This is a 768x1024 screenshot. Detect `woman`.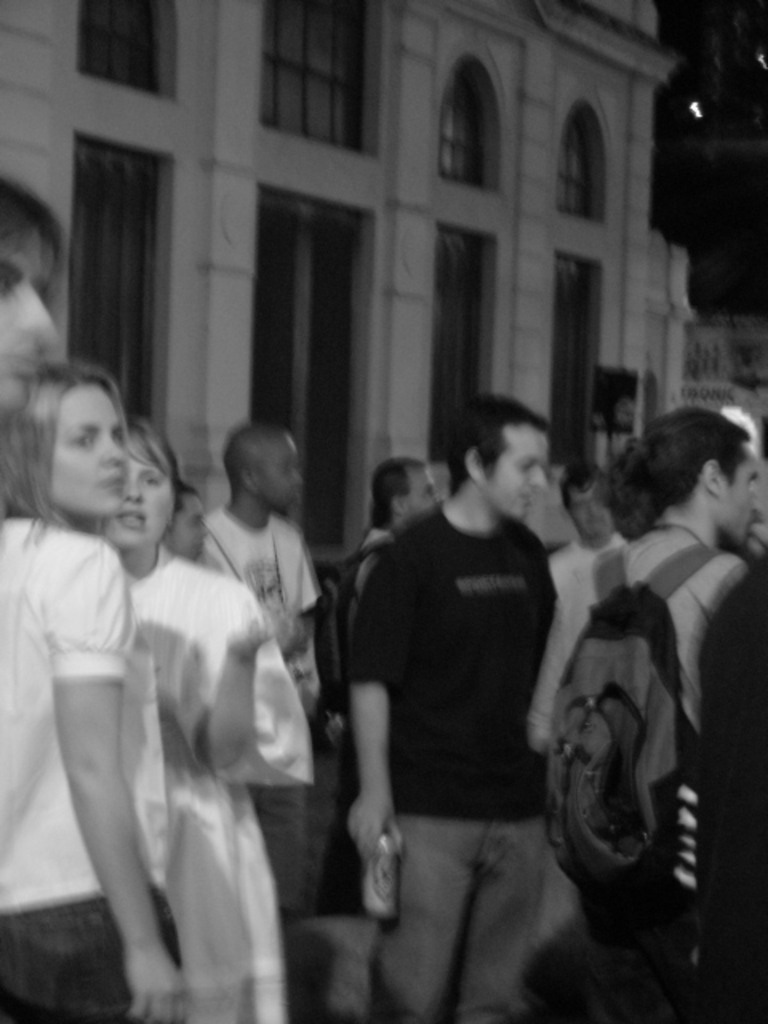
bbox=[96, 411, 320, 1022].
